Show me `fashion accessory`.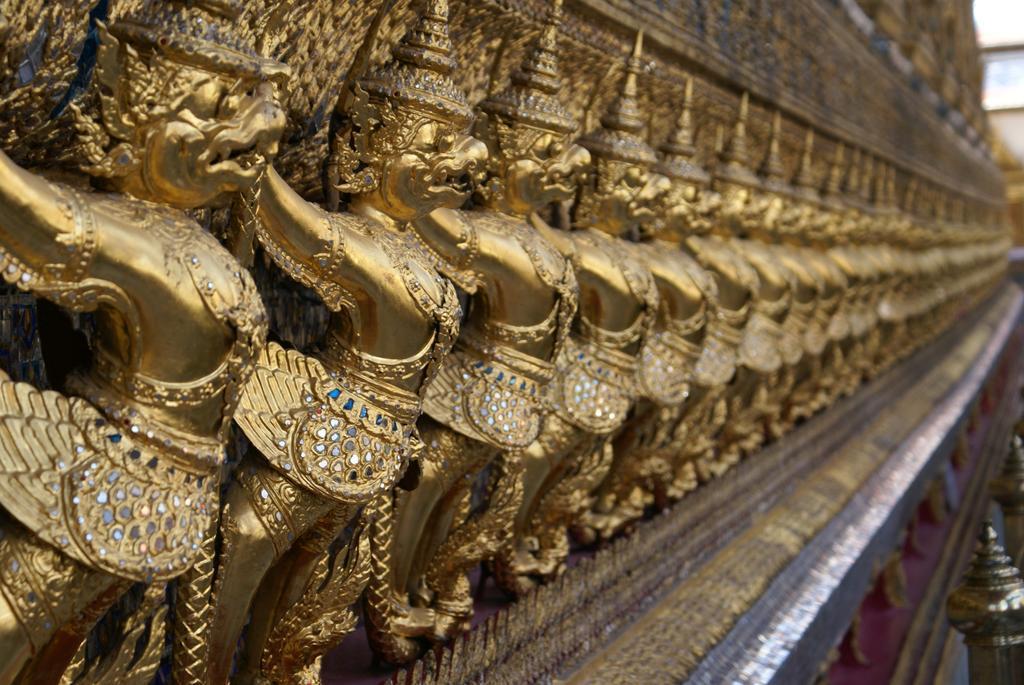
`fashion accessory` is here: bbox=(484, 0, 573, 166).
